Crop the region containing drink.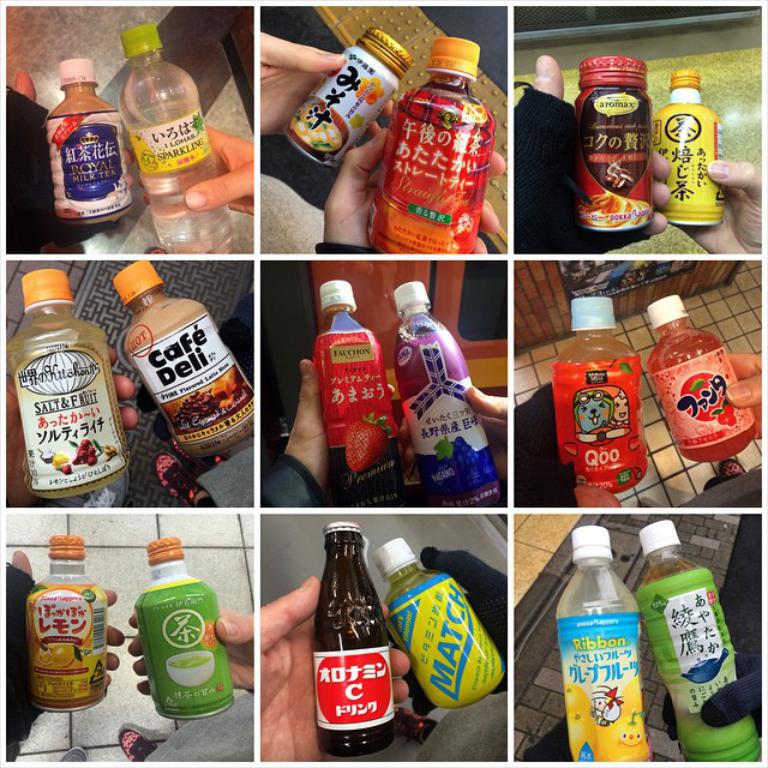
Crop region: 371/535/509/709.
